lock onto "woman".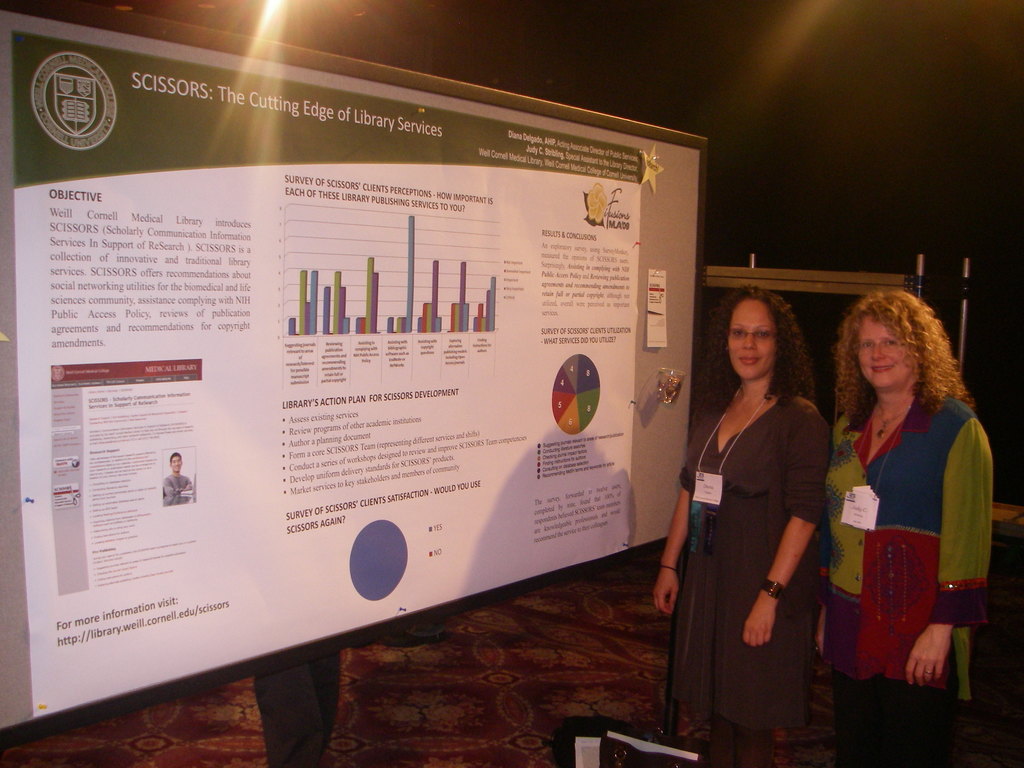
Locked: 819,287,994,767.
